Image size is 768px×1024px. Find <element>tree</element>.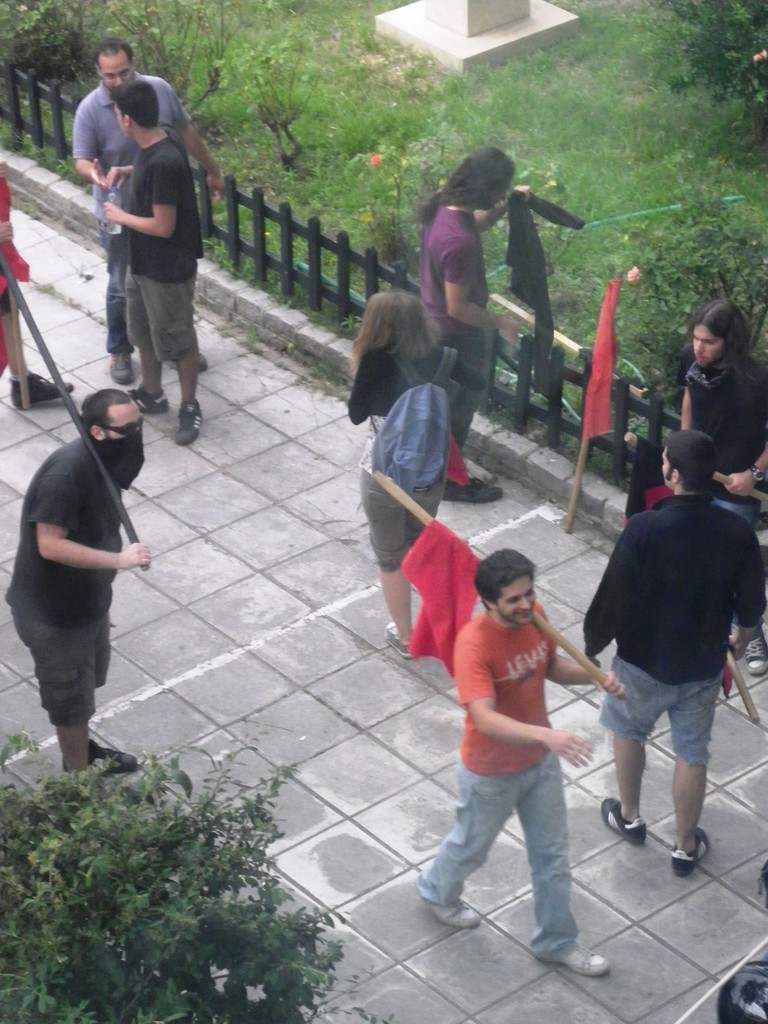
[left=0, top=722, right=396, bottom=1023].
